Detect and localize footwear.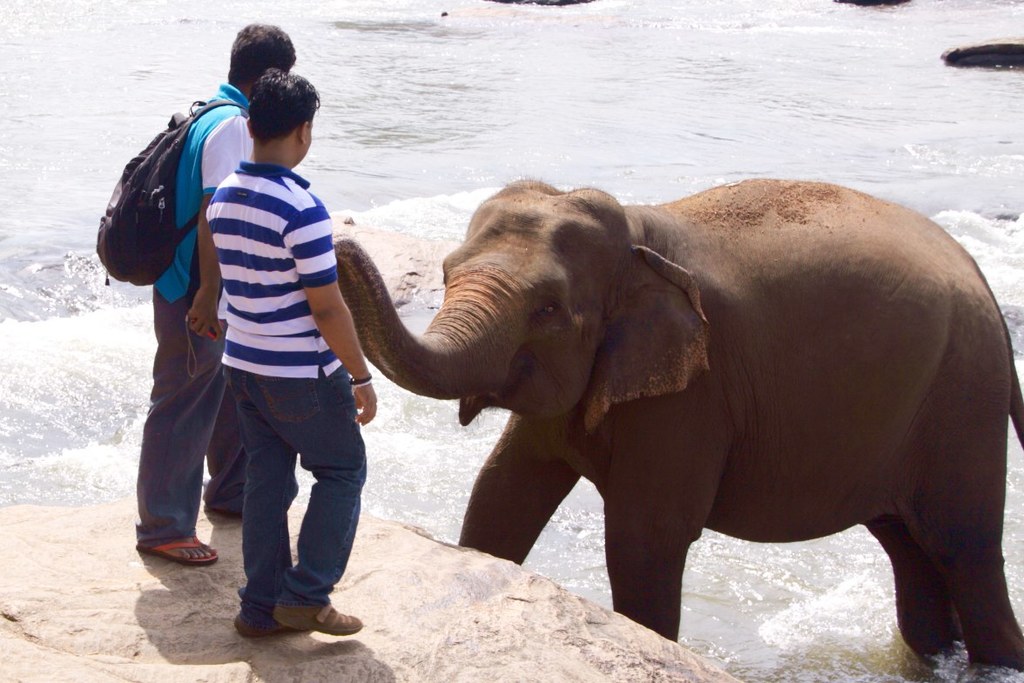
Localized at BBox(274, 591, 360, 637).
